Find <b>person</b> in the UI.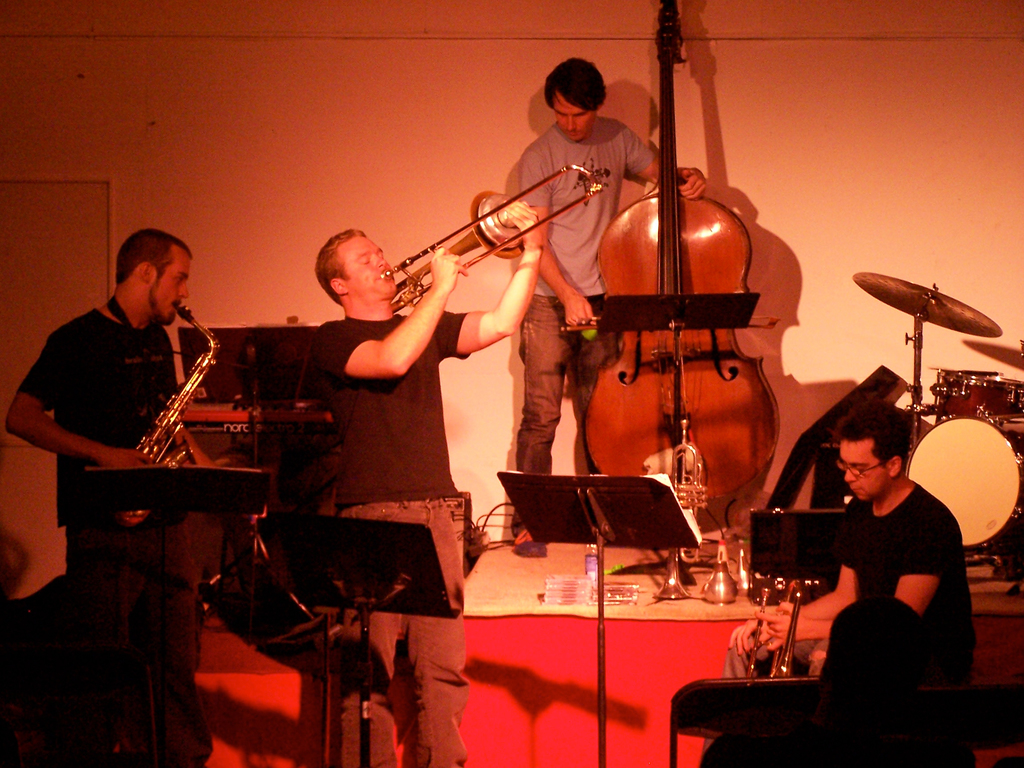
UI element at 316 225 543 767.
